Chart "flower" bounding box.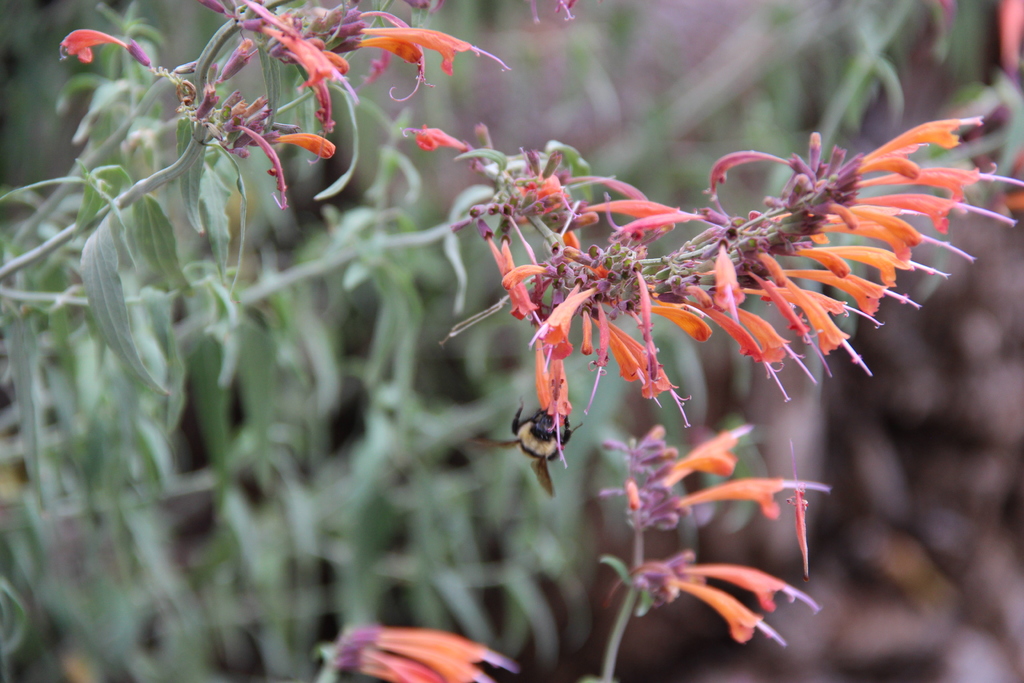
Charted: x1=746 y1=286 x2=884 y2=323.
